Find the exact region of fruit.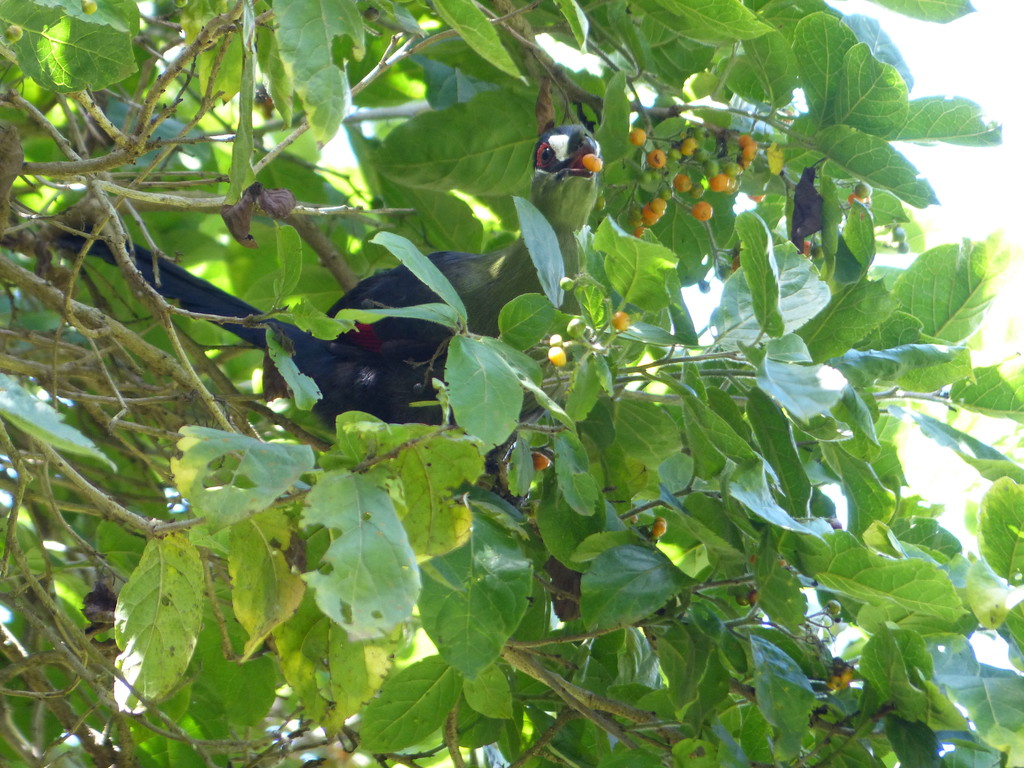
Exact region: box=[849, 193, 868, 209].
